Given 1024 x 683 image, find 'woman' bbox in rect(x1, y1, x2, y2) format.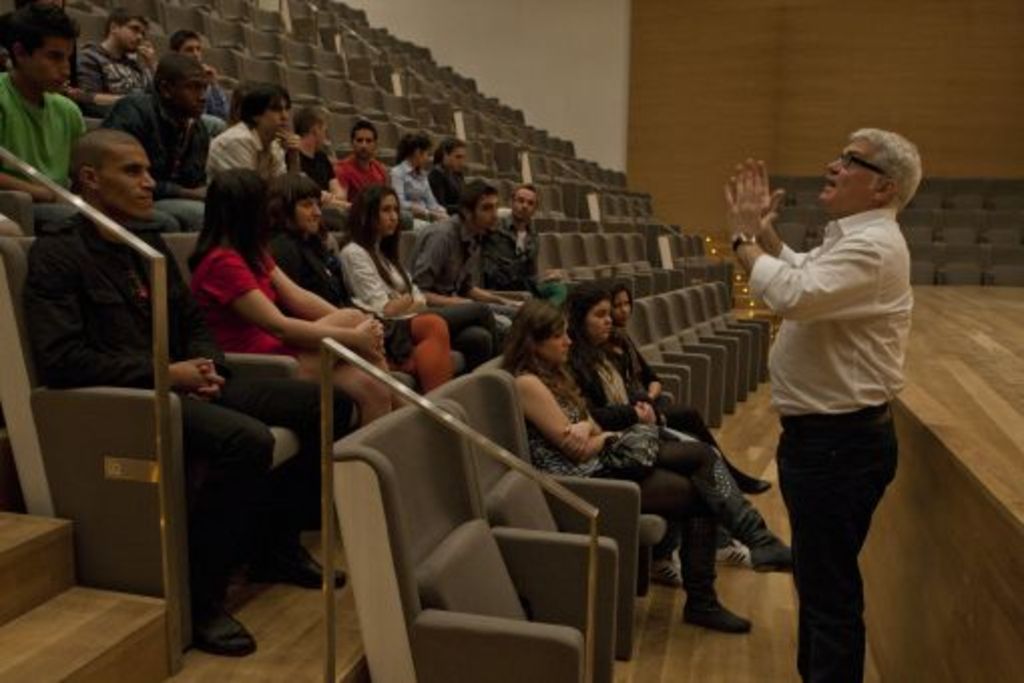
rect(596, 285, 765, 538).
